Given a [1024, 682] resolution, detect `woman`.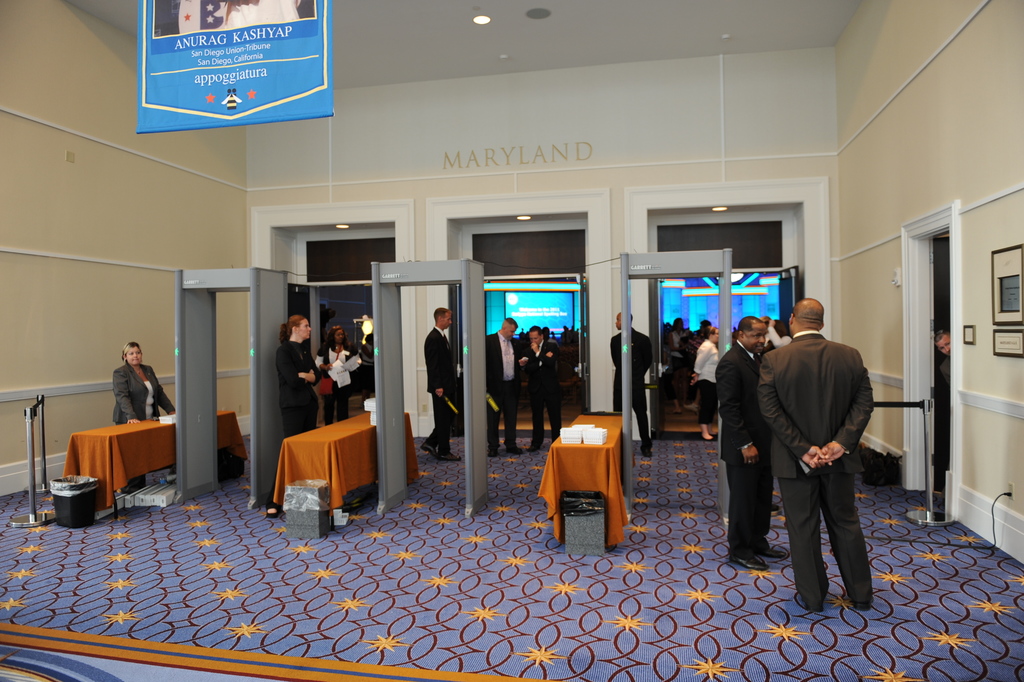
pyautogui.locateOnScreen(279, 307, 331, 446).
